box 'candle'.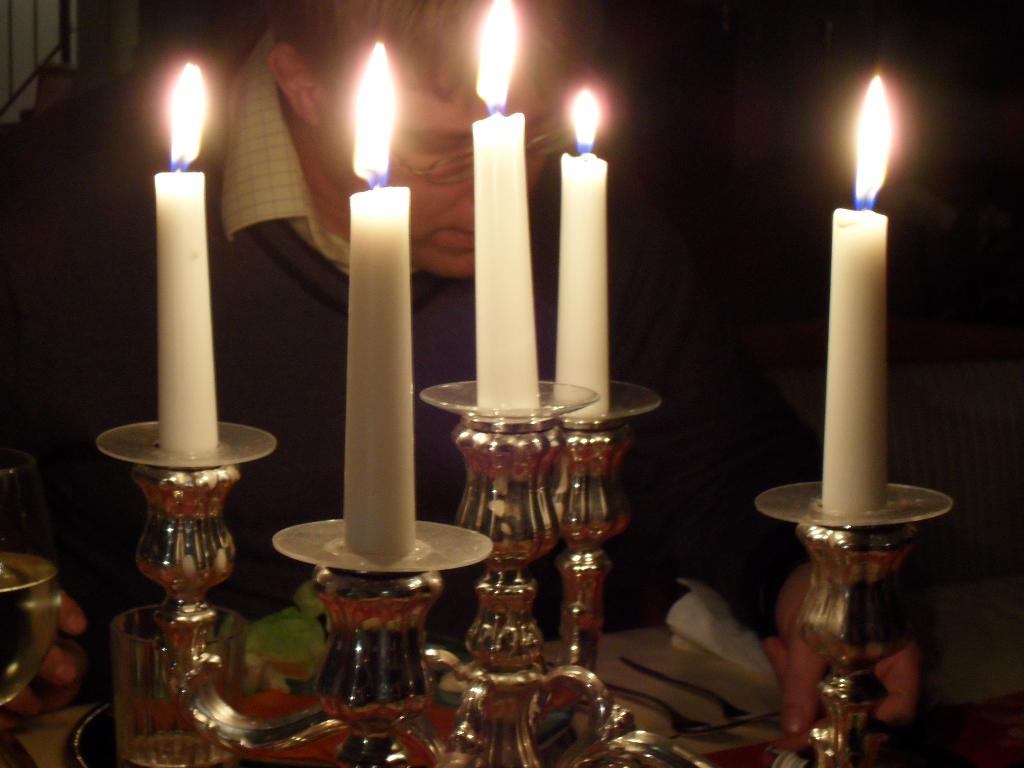
<box>824,72,888,515</box>.
